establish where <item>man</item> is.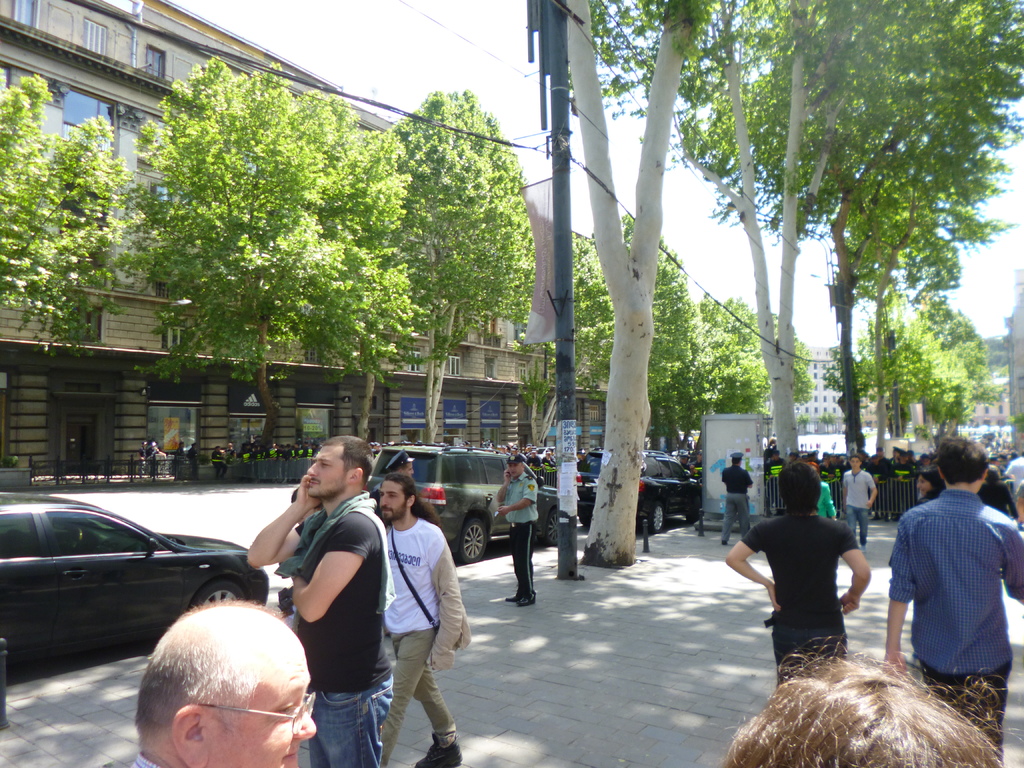
Established at box(244, 430, 396, 767).
